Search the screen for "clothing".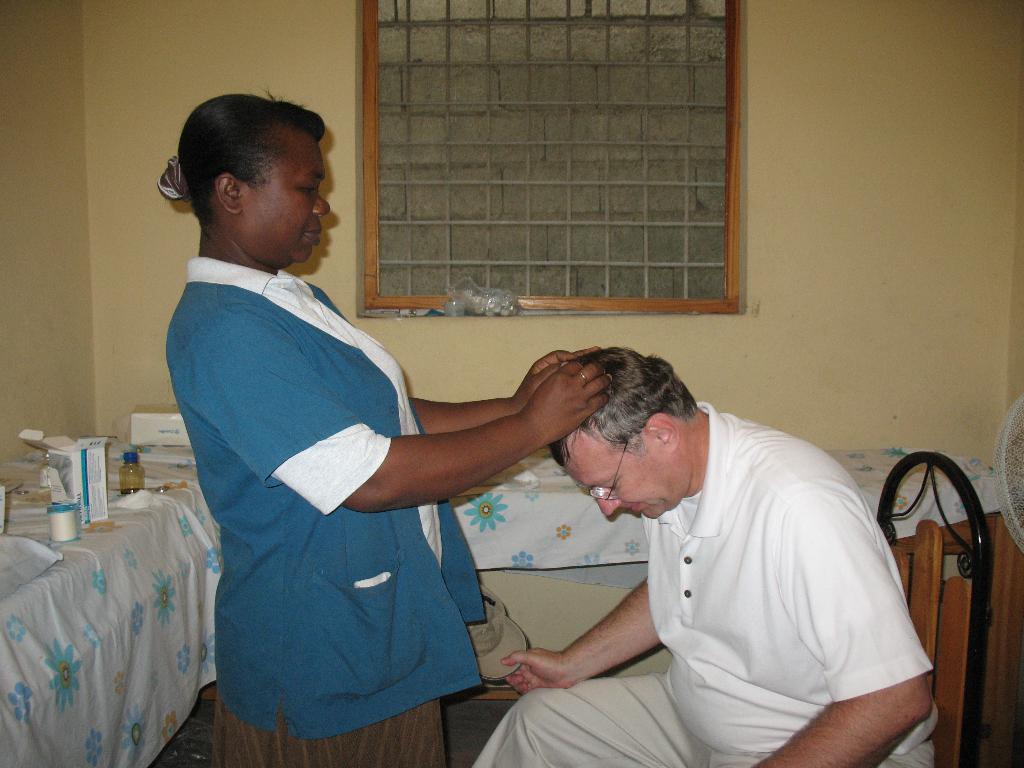
Found at {"left": 163, "top": 205, "right": 533, "bottom": 740}.
